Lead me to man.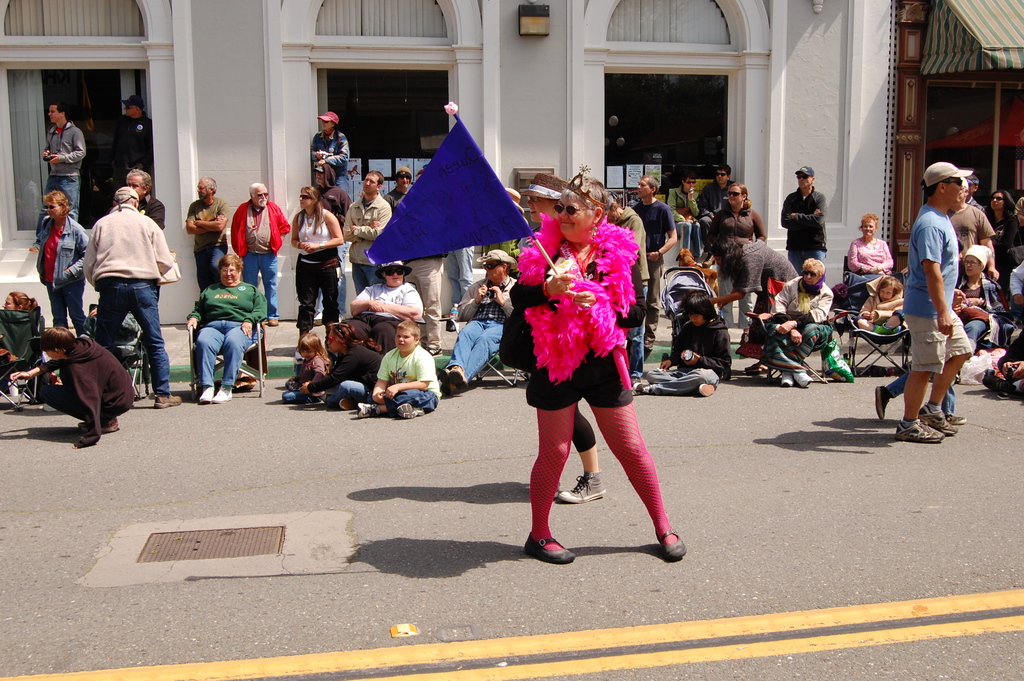
Lead to [x1=605, y1=181, x2=650, y2=398].
